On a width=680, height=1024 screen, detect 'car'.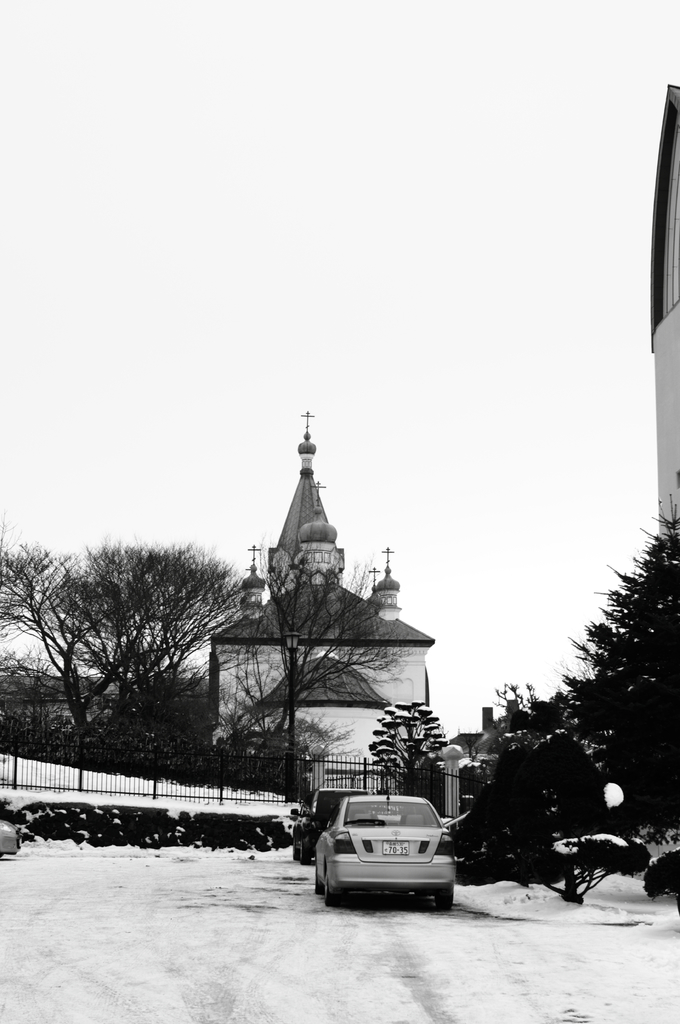
[x1=296, y1=792, x2=362, y2=862].
